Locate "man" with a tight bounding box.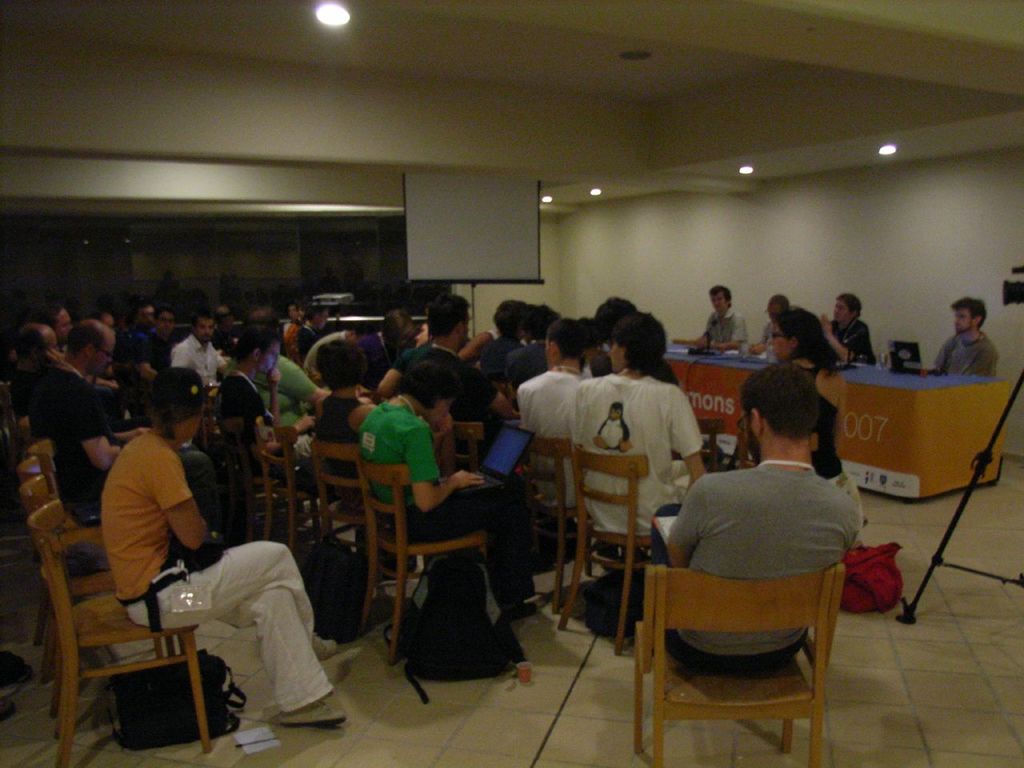
570,315,707,586.
